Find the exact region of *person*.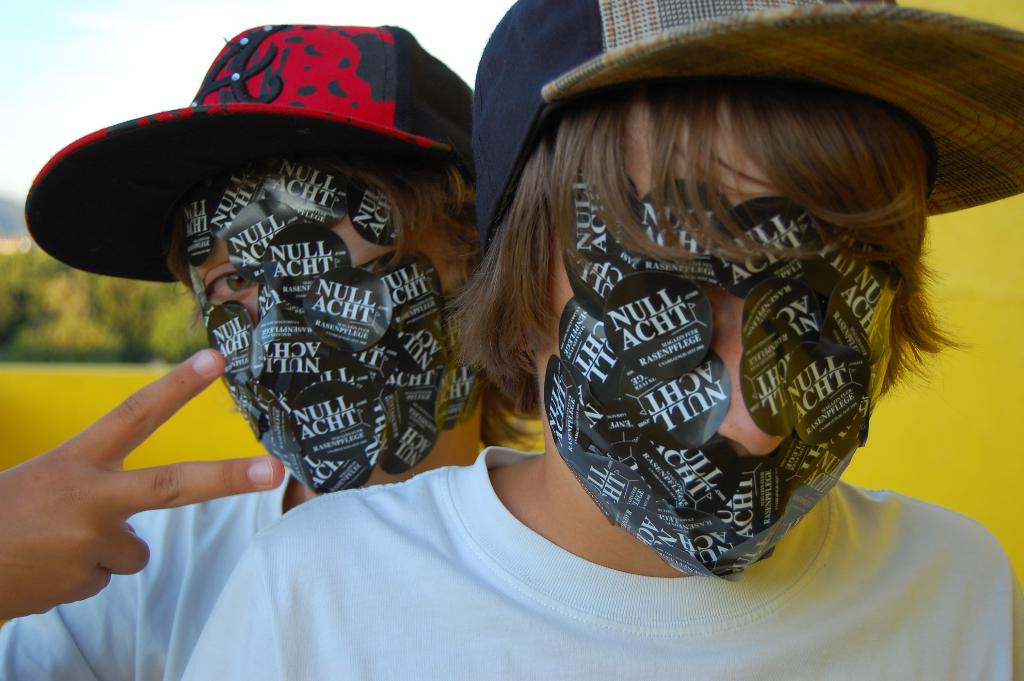
Exact region: detection(177, 0, 1023, 680).
